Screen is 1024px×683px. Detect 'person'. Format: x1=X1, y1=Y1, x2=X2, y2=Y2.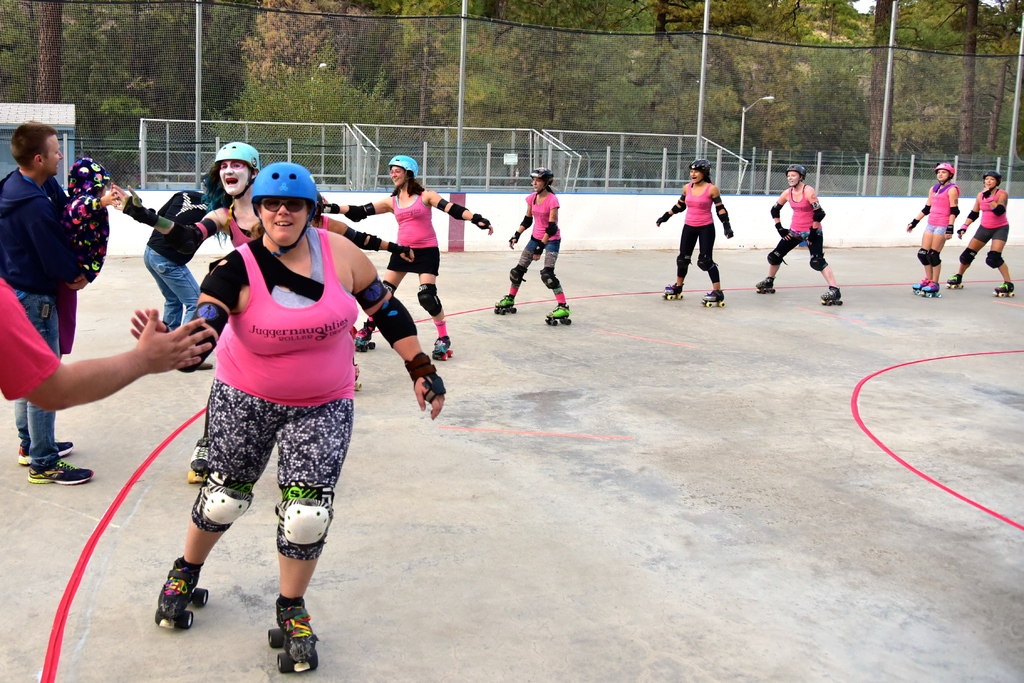
x1=758, y1=161, x2=834, y2=304.
